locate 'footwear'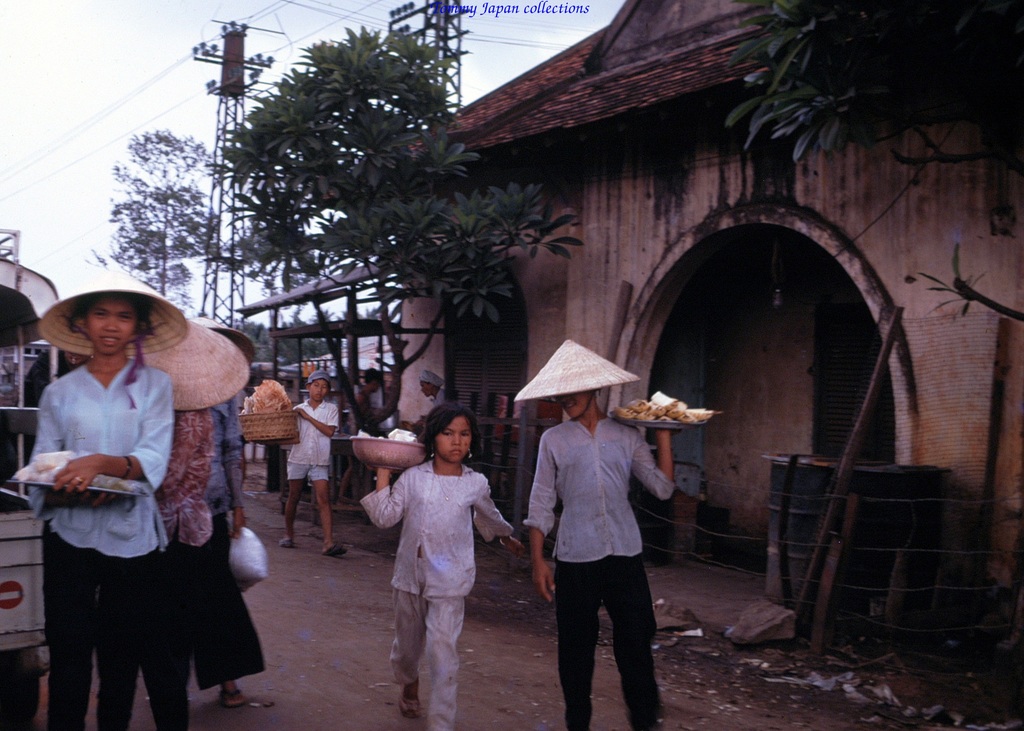
397/699/419/712
